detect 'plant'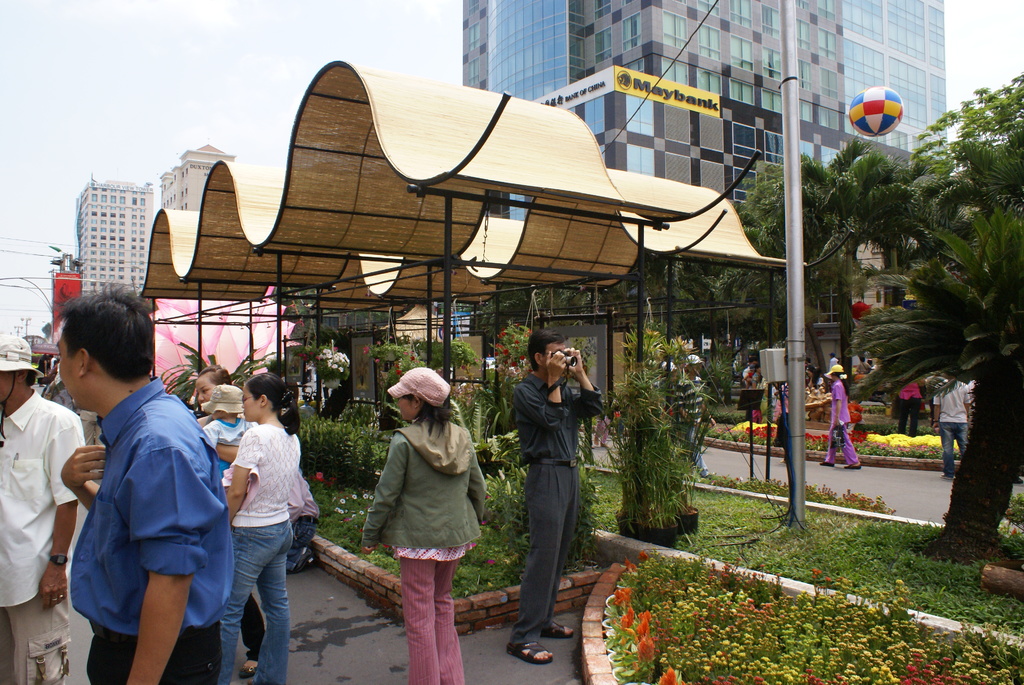
l=160, t=331, r=266, b=420
